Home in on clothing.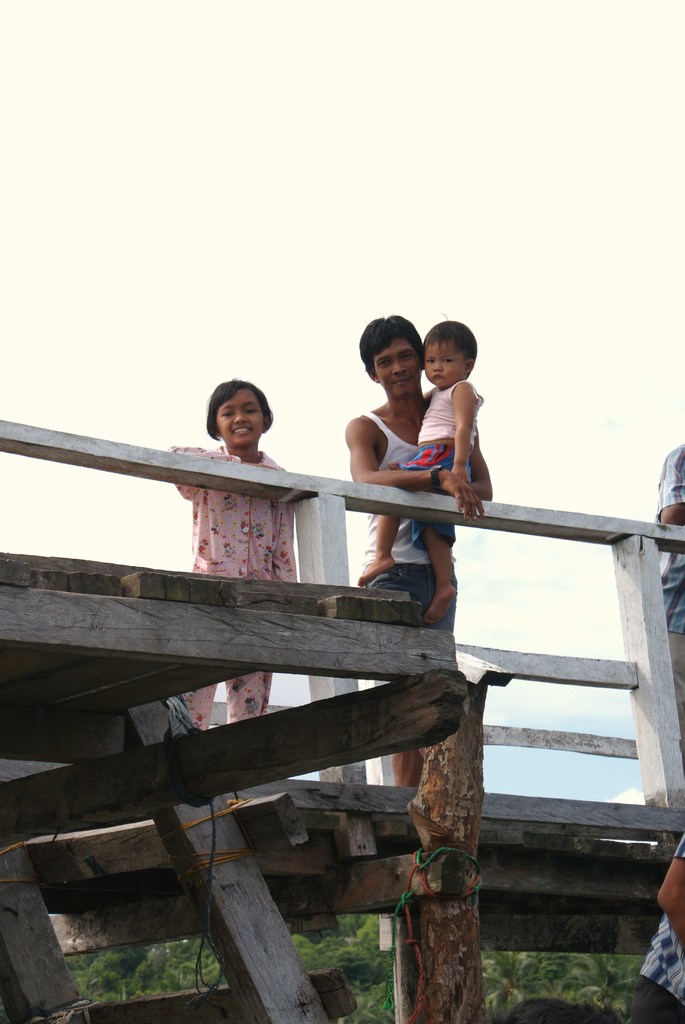
Homed in at [x1=630, y1=833, x2=684, y2=1023].
